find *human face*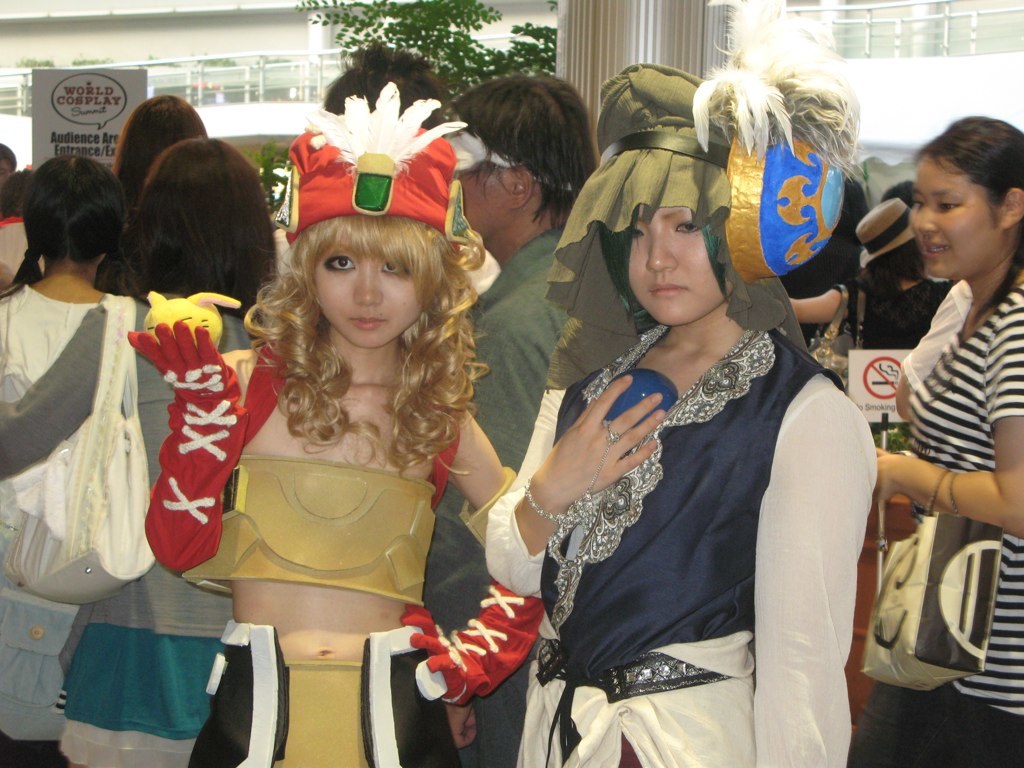
BBox(315, 235, 436, 351)
